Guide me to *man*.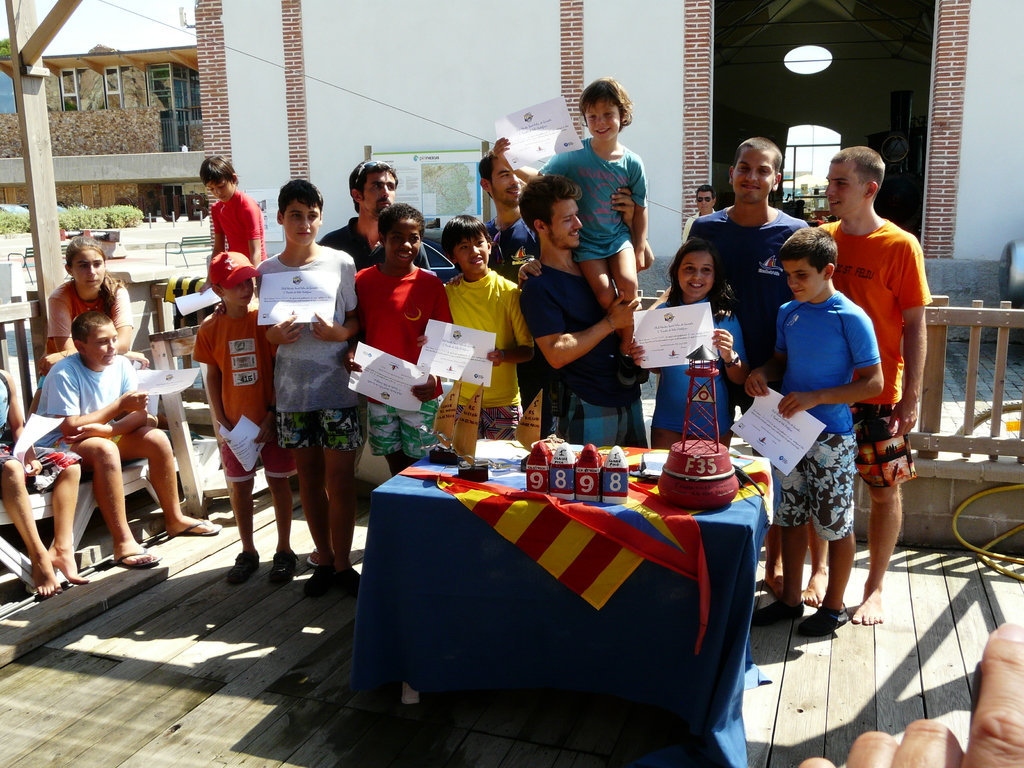
Guidance: <region>481, 145, 540, 412</region>.
